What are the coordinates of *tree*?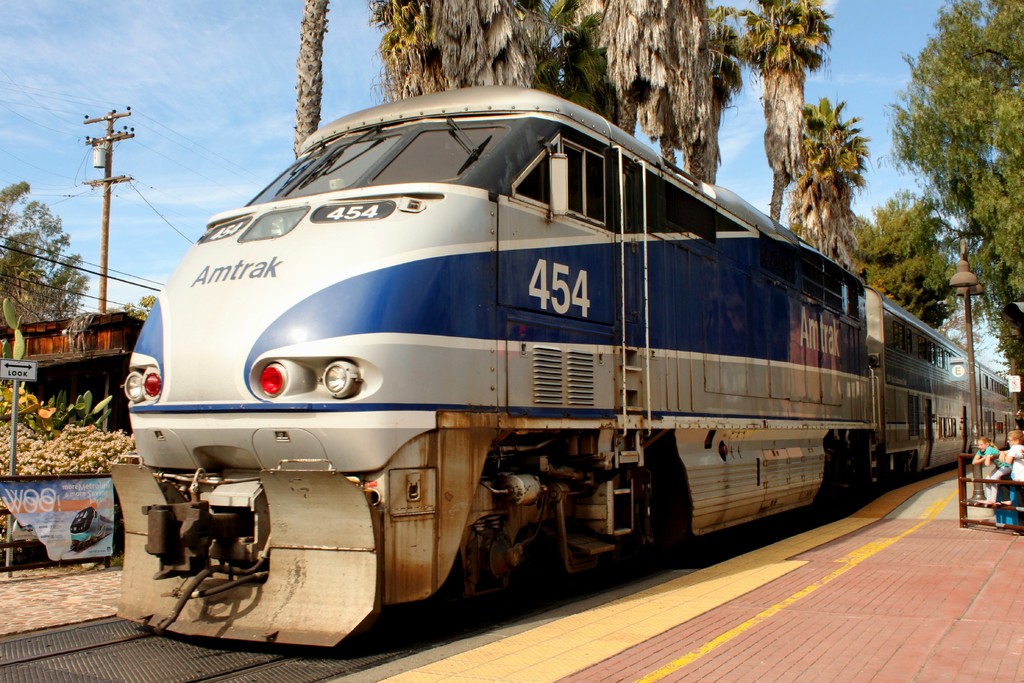
0/178/90/328.
